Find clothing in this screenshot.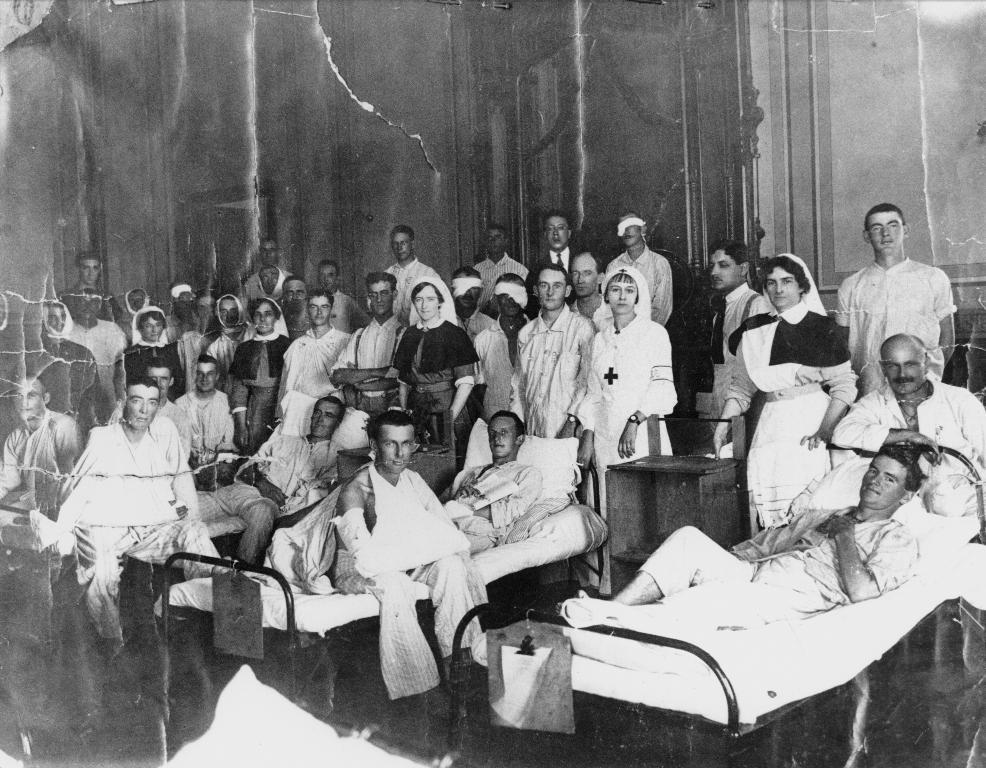
The bounding box for clothing is detection(707, 280, 770, 436).
